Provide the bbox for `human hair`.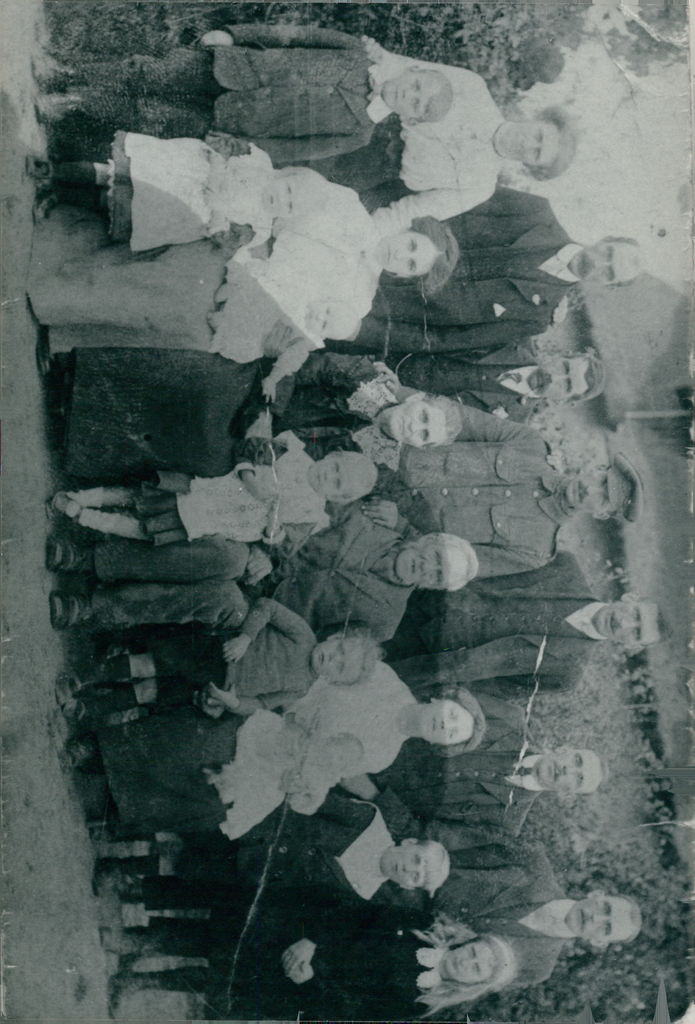
<region>436, 687, 487, 757</region>.
